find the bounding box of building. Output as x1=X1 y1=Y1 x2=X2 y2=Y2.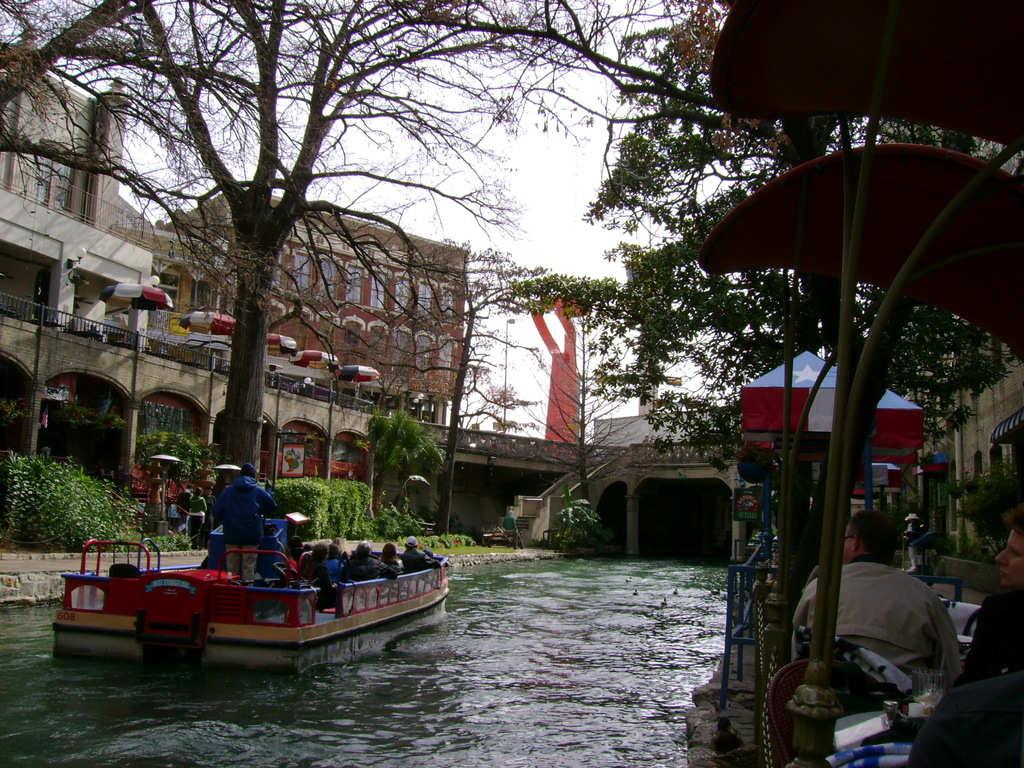
x1=153 y1=184 x2=467 y2=446.
